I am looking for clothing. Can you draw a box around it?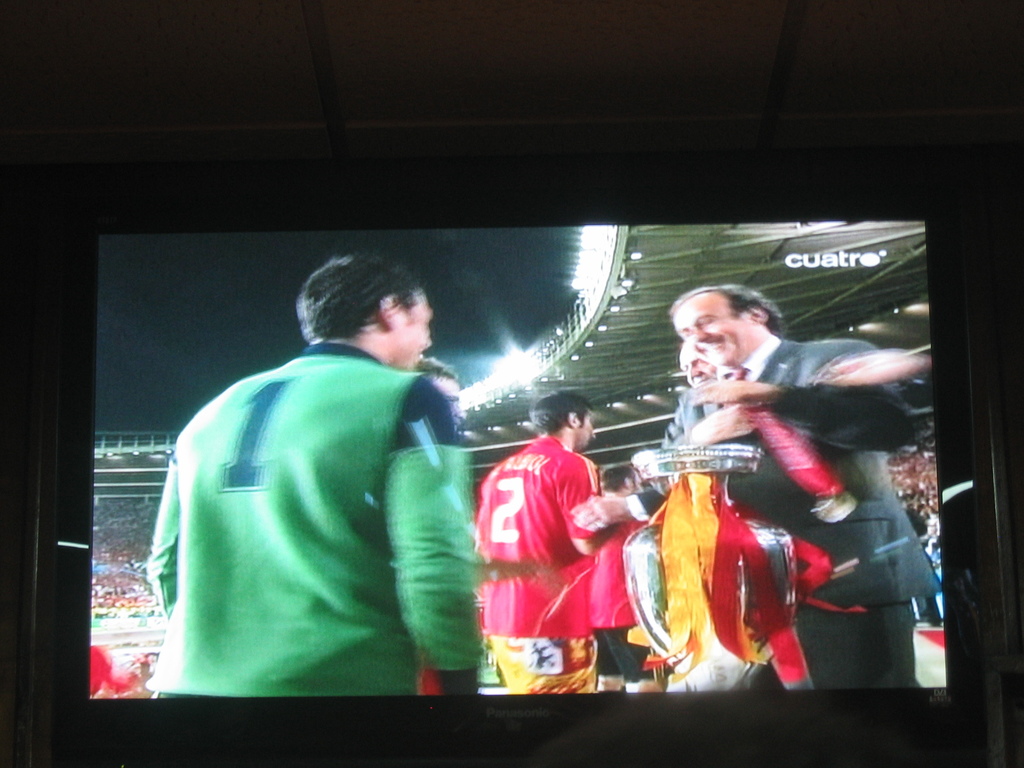
Sure, the bounding box is {"left": 703, "top": 331, "right": 944, "bottom": 689}.
